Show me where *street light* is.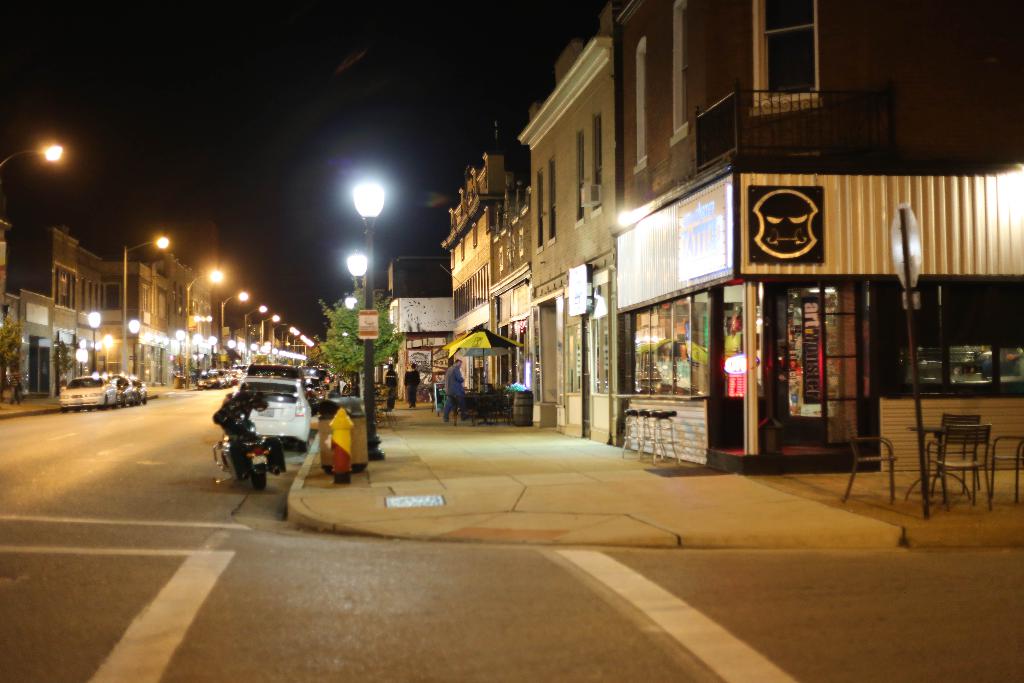
*street light* is at x1=219, y1=291, x2=248, y2=375.
